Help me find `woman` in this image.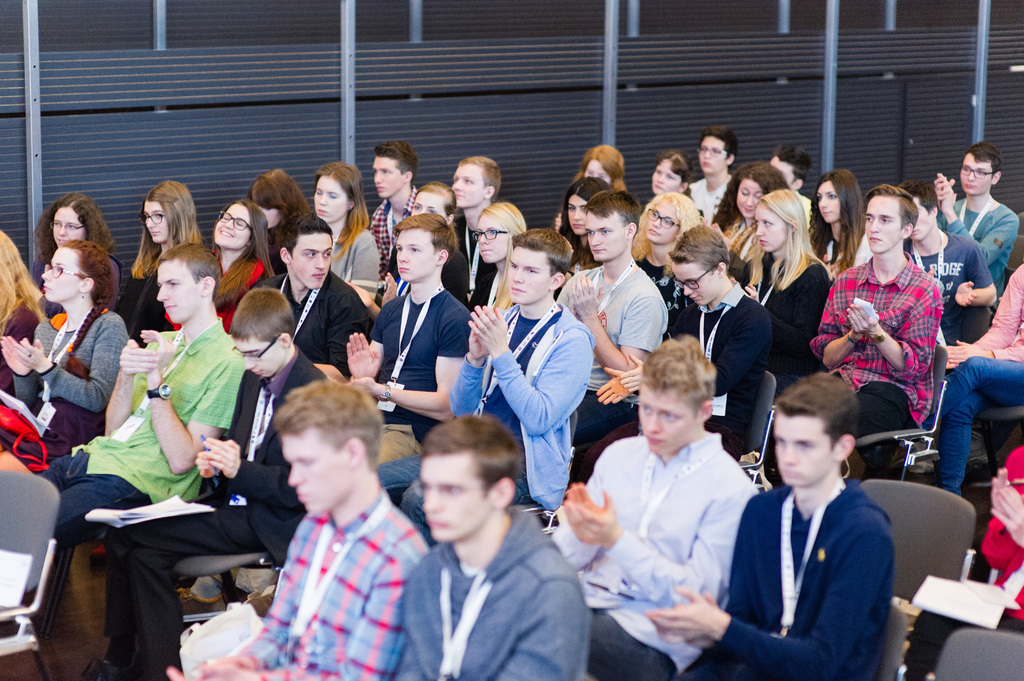
Found it: select_region(26, 196, 118, 312).
